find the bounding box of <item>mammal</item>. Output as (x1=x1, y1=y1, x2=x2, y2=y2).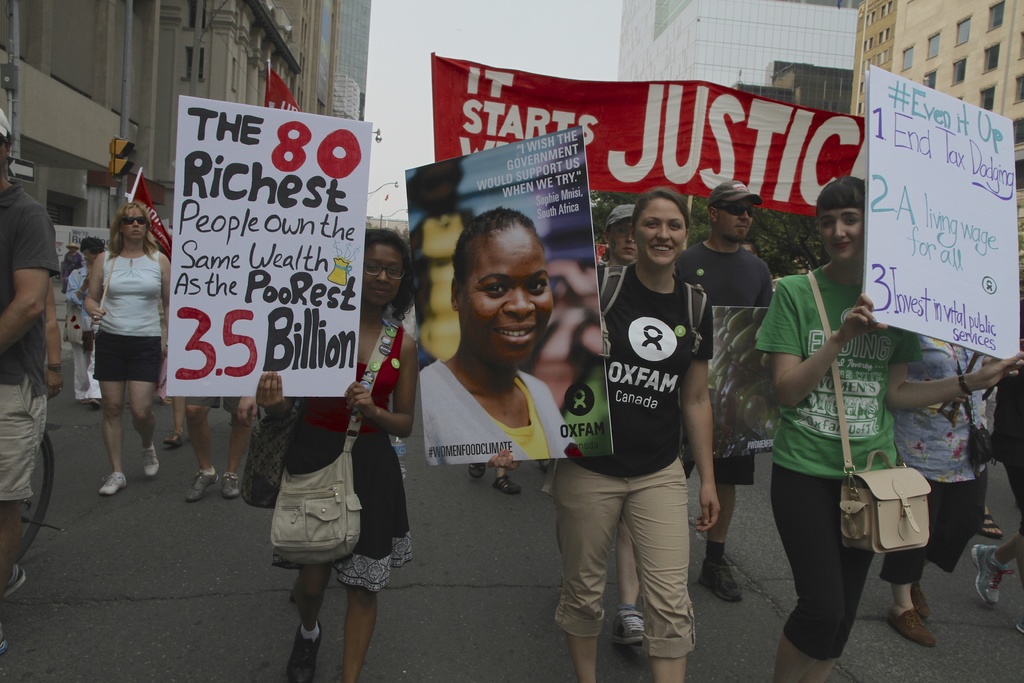
(x1=0, y1=102, x2=60, y2=655).
